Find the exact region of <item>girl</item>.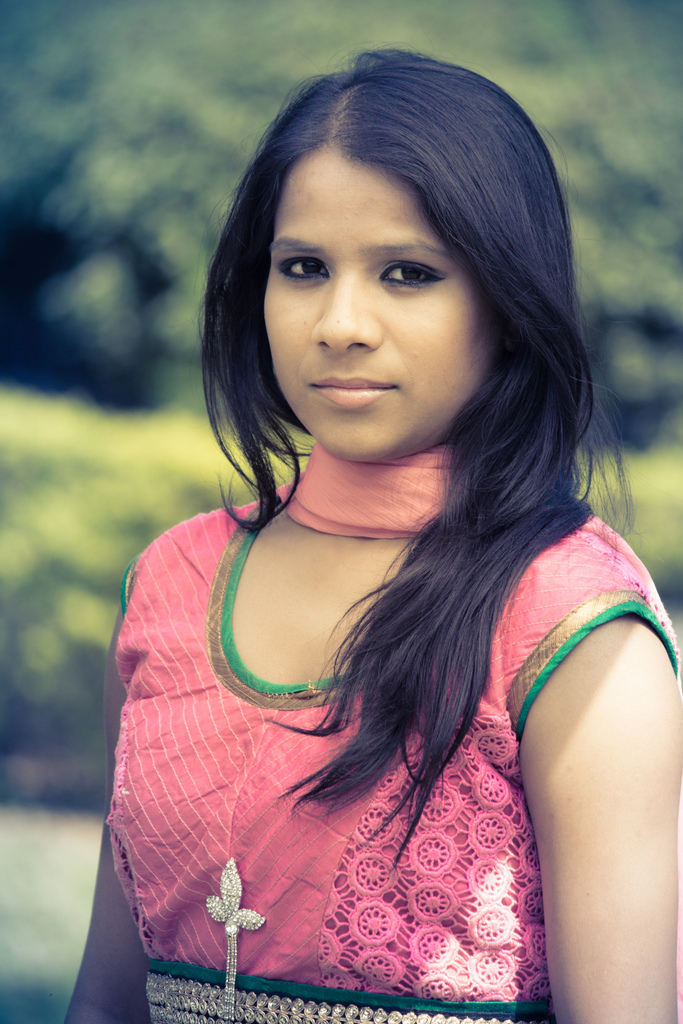
Exact region: x1=62, y1=39, x2=682, y2=1023.
